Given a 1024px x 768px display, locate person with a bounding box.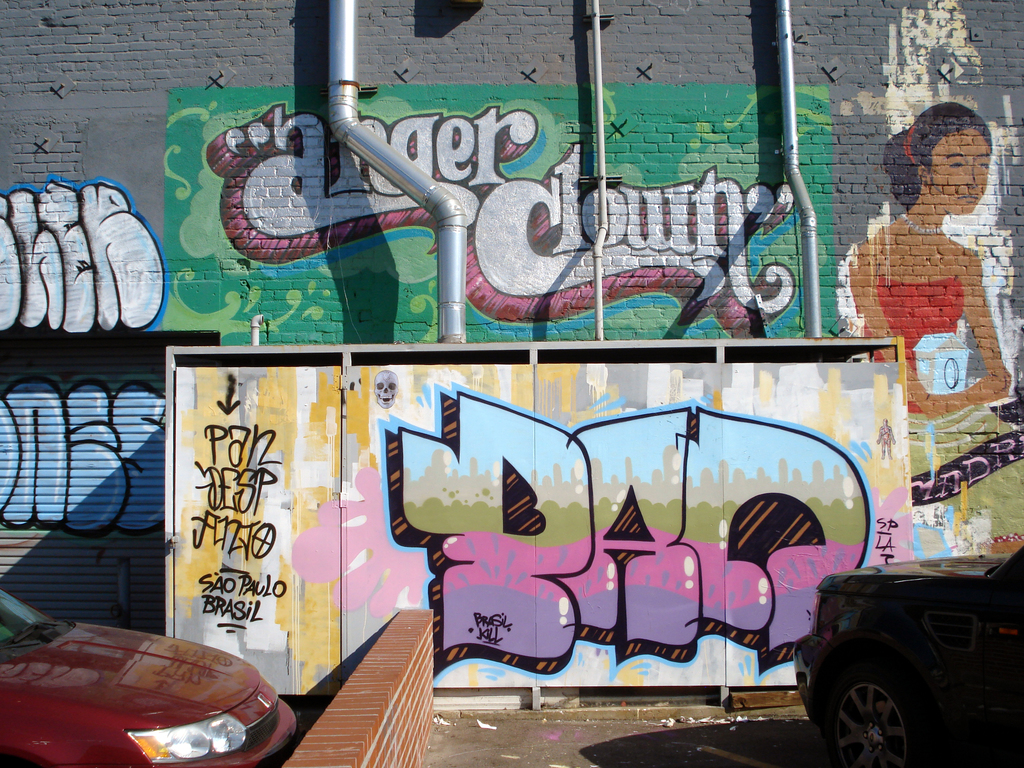
Located: {"x1": 847, "y1": 107, "x2": 995, "y2": 399}.
